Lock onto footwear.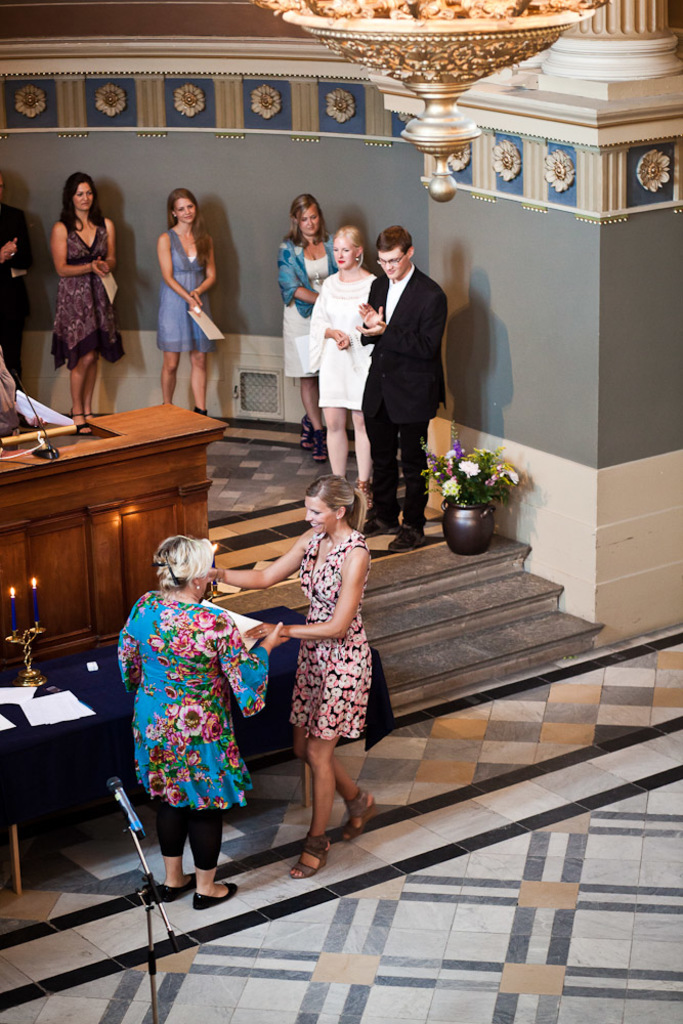
Locked: box=[68, 411, 87, 438].
